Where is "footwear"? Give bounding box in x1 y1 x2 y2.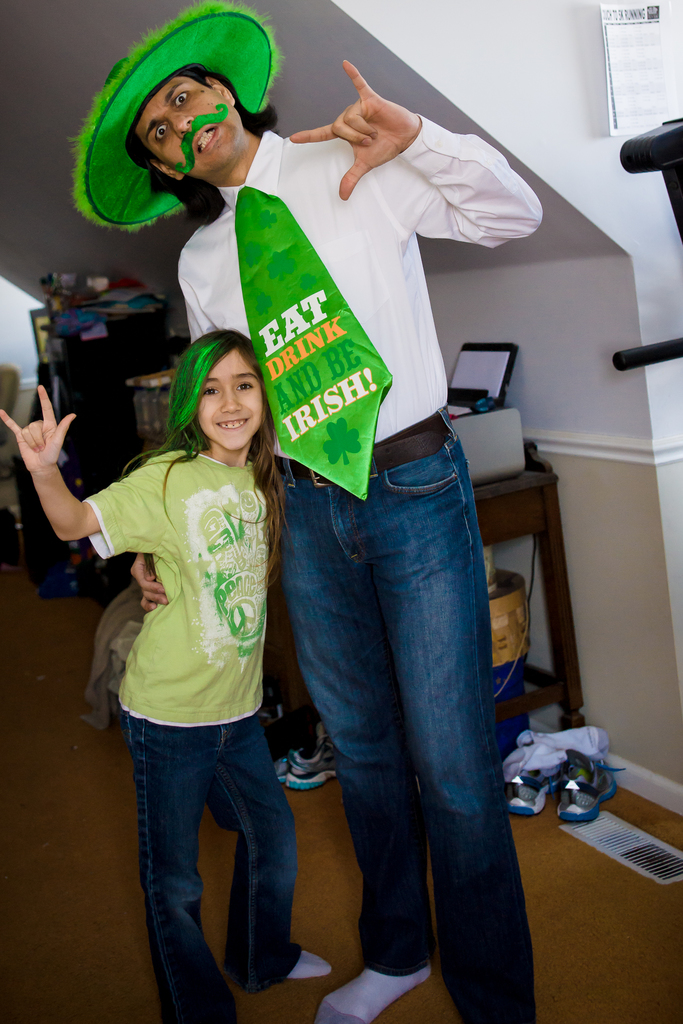
557 751 620 827.
